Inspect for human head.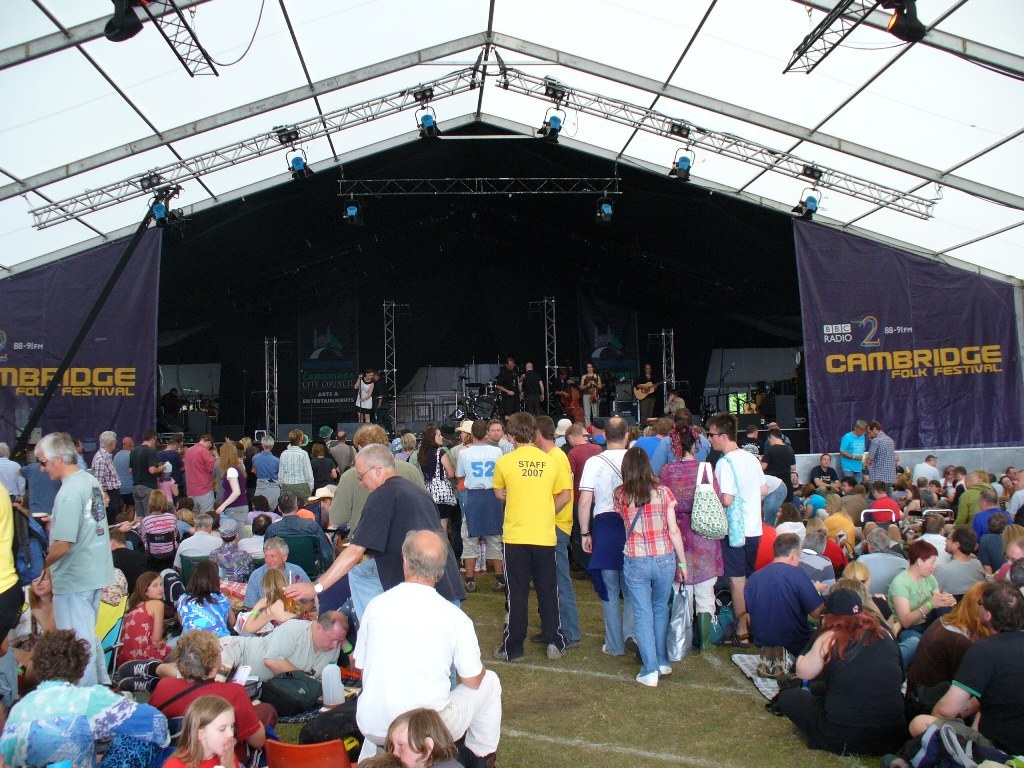
Inspection: x1=619, y1=446, x2=655, y2=480.
